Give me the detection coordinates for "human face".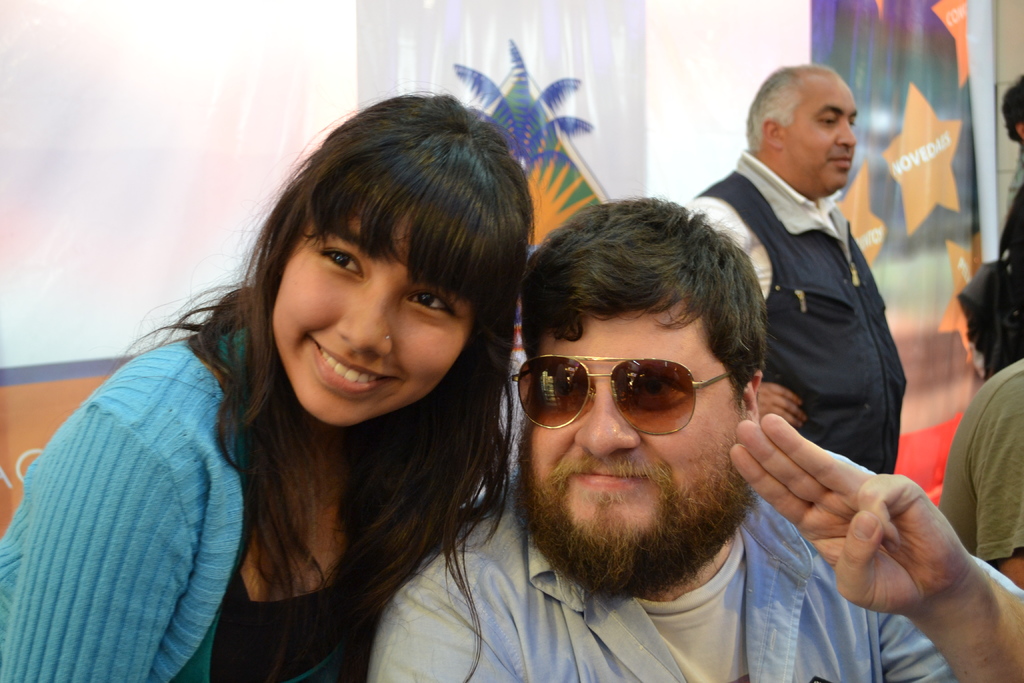
781/72/856/194.
